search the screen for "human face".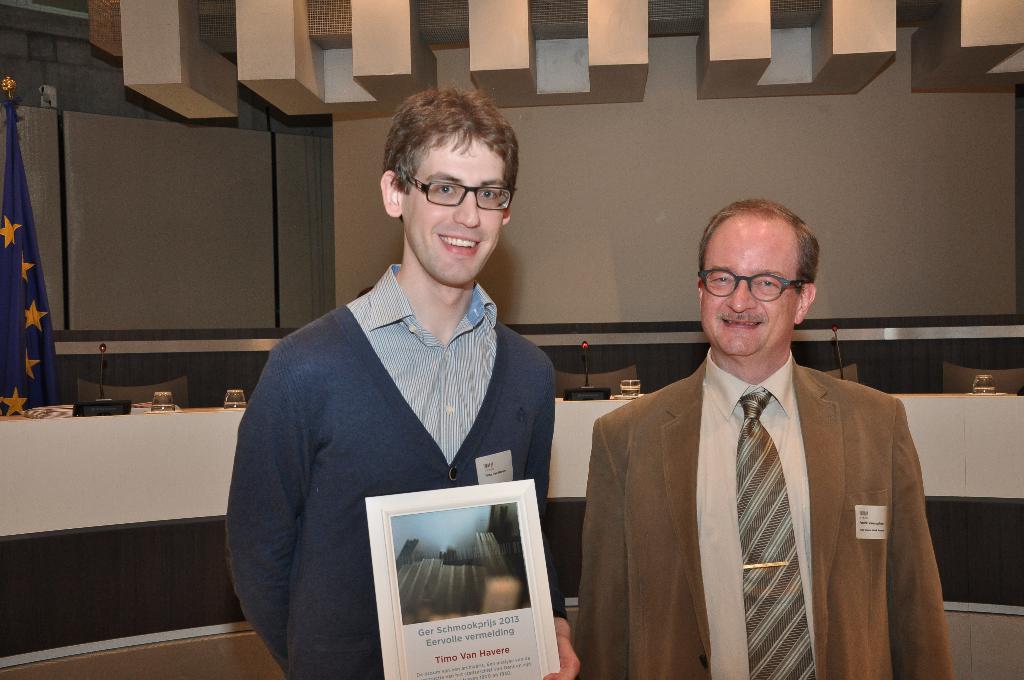
Found at locate(701, 213, 795, 358).
